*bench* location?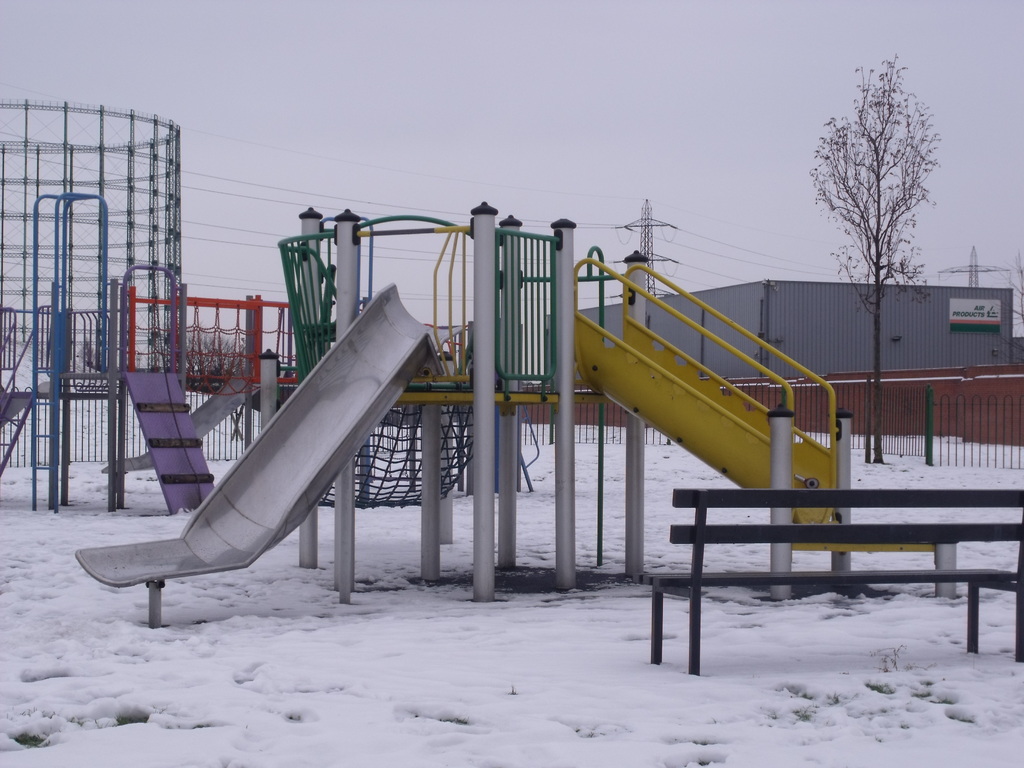
crop(636, 403, 1023, 659)
